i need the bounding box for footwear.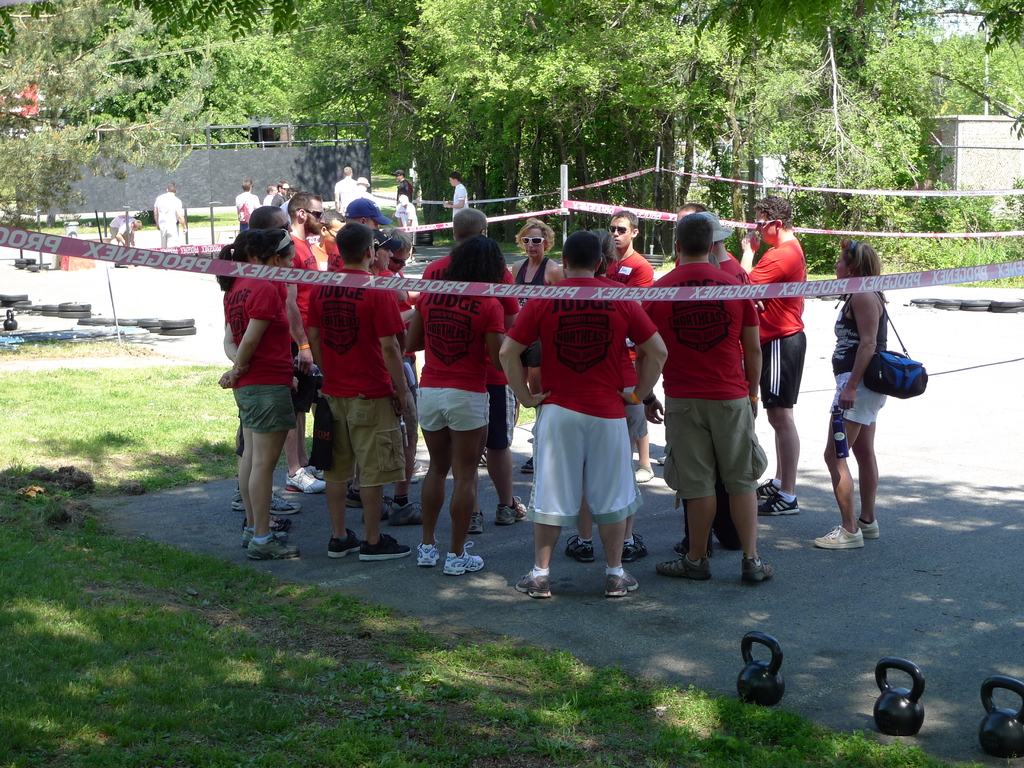
Here it is: bbox=(418, 539, 450, 568).
